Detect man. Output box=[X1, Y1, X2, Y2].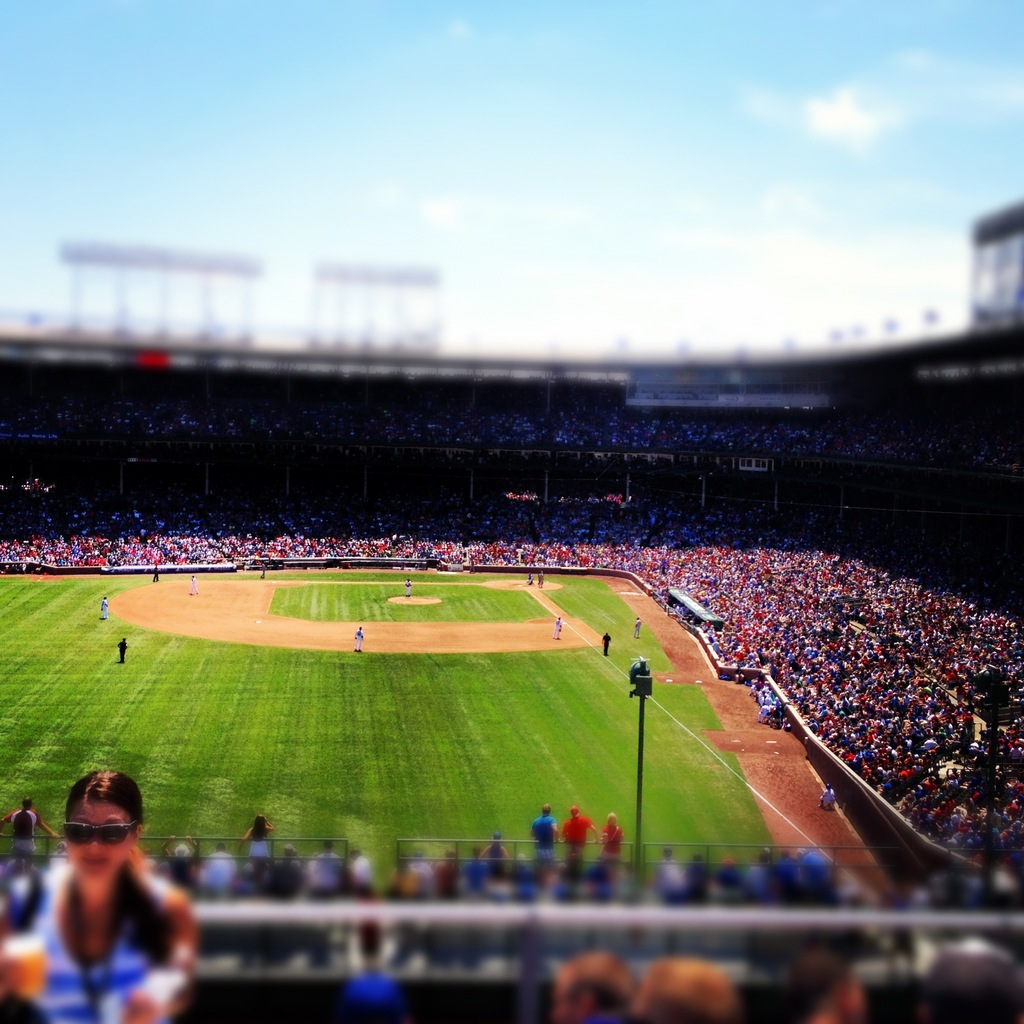
box=[116, 636, 130, 669].
